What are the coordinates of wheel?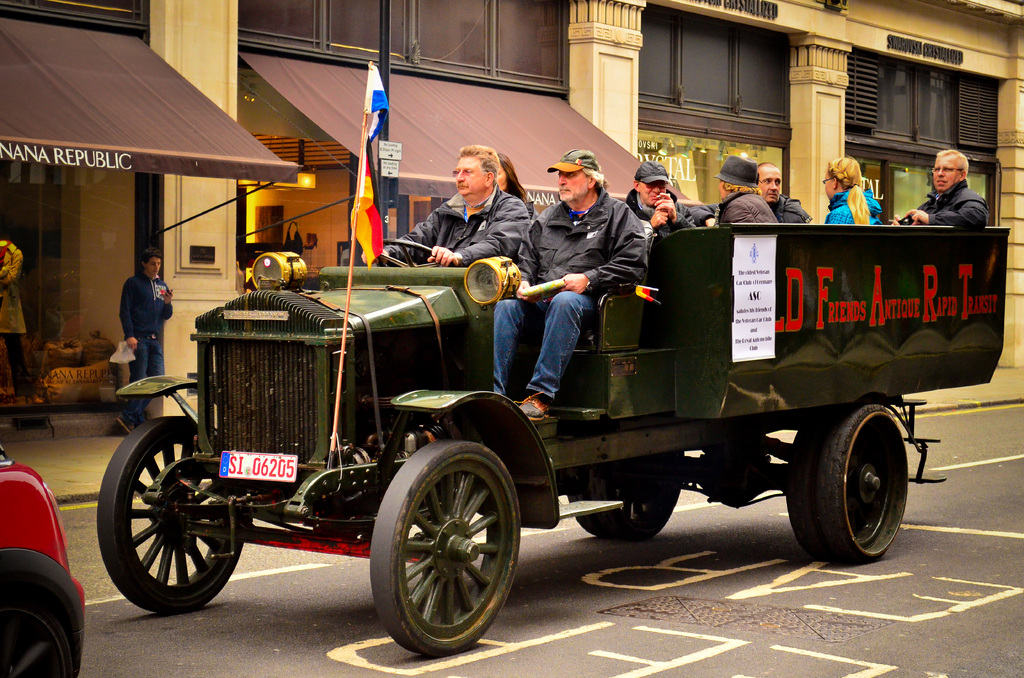
(left=565, top=448, right=689, bottom=540).
